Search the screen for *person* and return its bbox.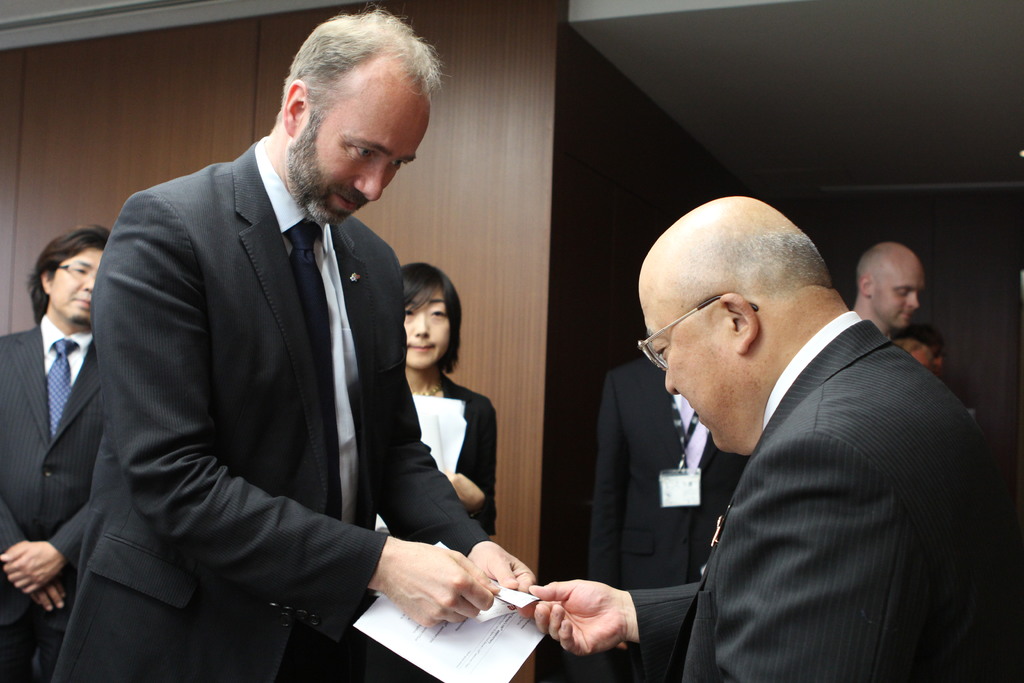
Found: region(52, 0, 539, 682).
